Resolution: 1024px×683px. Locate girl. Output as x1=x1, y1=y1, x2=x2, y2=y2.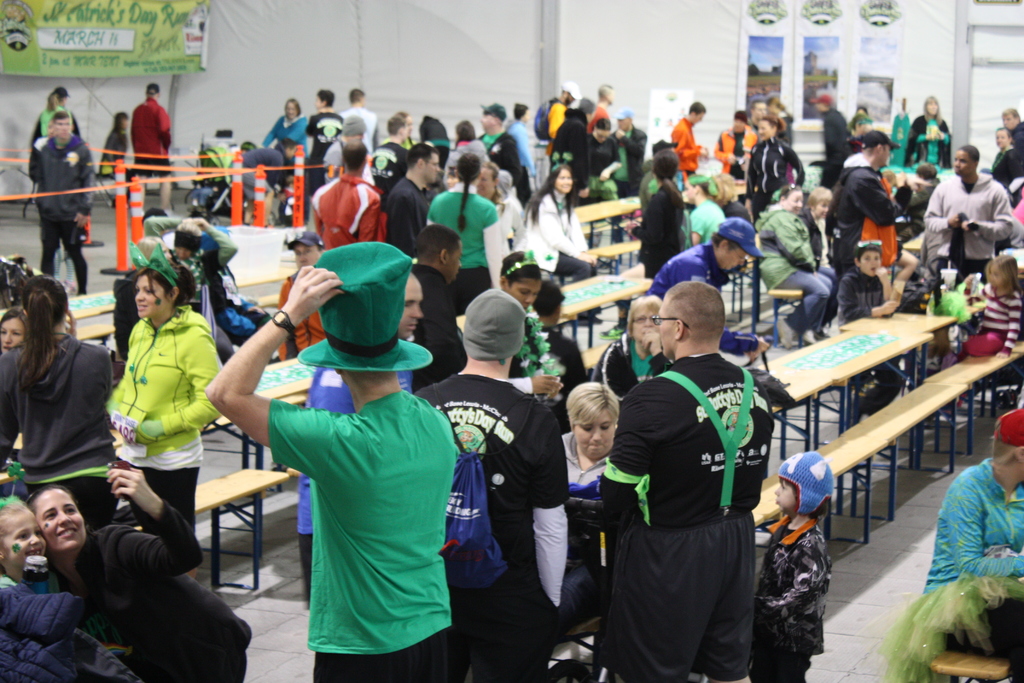
x1=0, y1=274, x2=119, y2=533.
